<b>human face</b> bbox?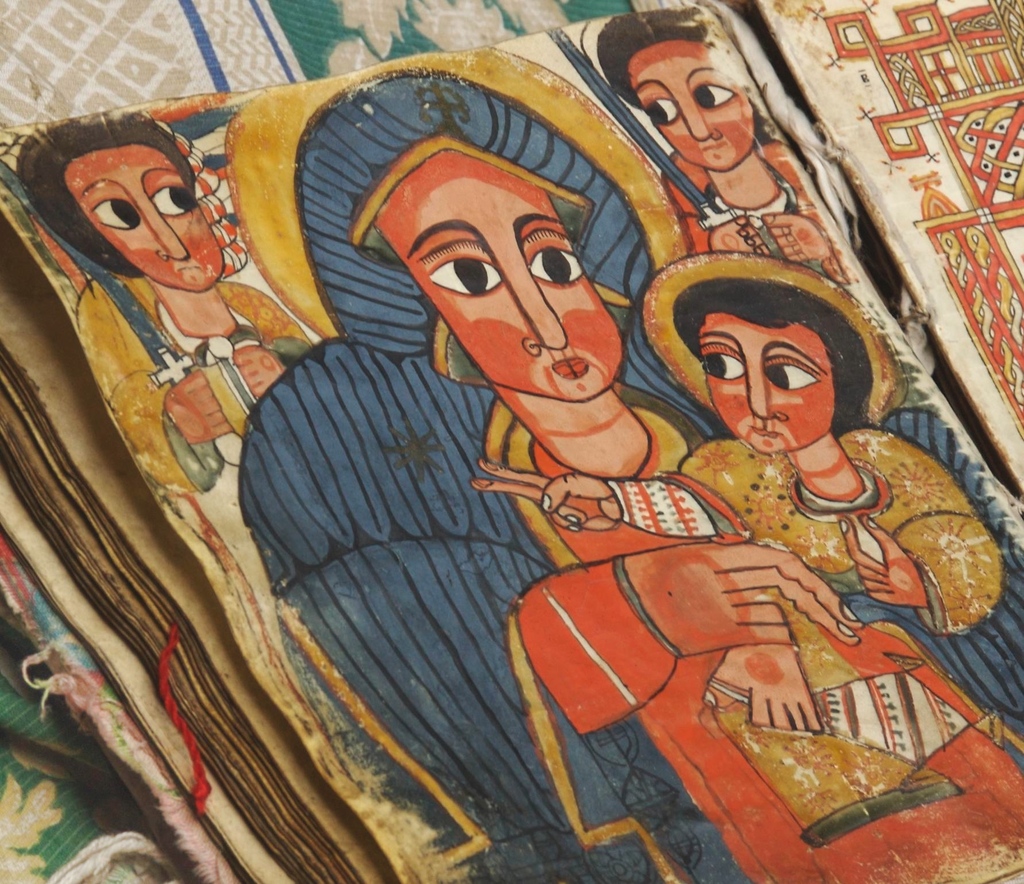
[x1=706, y1=326, x2=833, y2=455]
